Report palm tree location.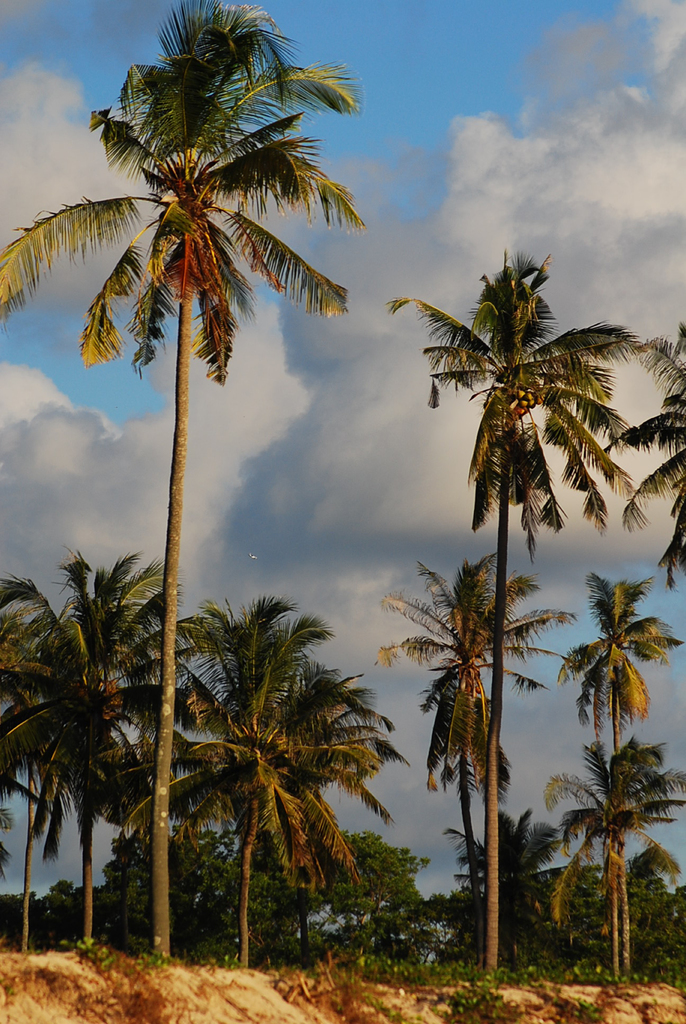
Report: <box>0,1,361,970</box>.
